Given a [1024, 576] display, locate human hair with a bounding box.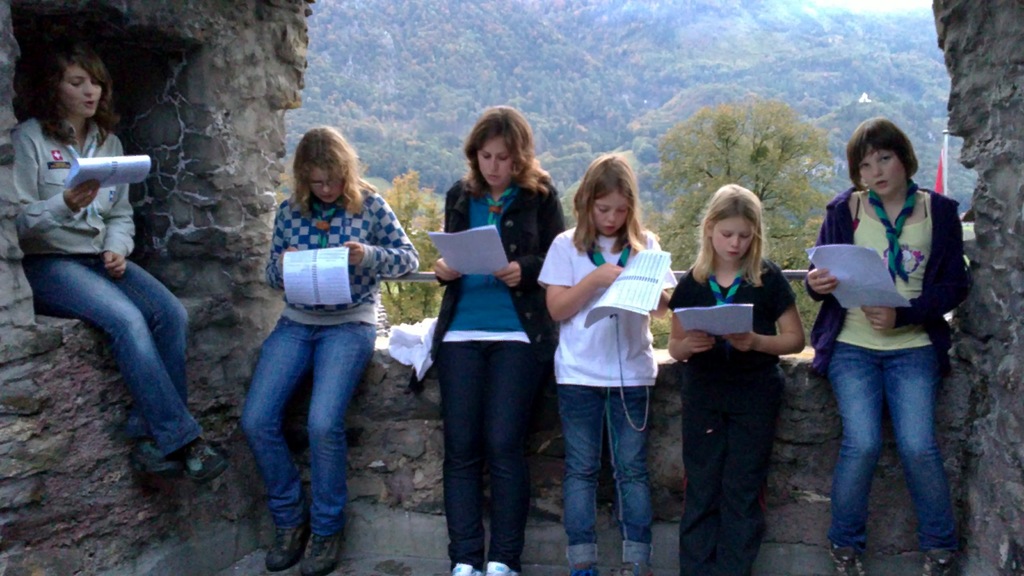
Located: (left=574, top=155, right=651, bottom=248).
